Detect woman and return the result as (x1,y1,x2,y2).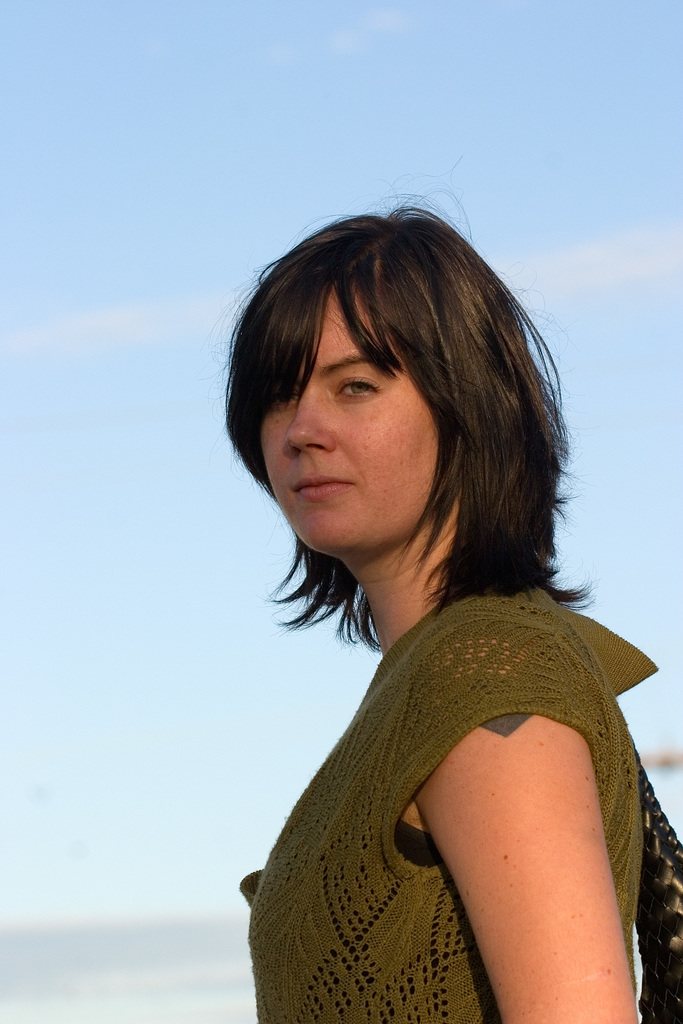
(181,198,674,1012).
